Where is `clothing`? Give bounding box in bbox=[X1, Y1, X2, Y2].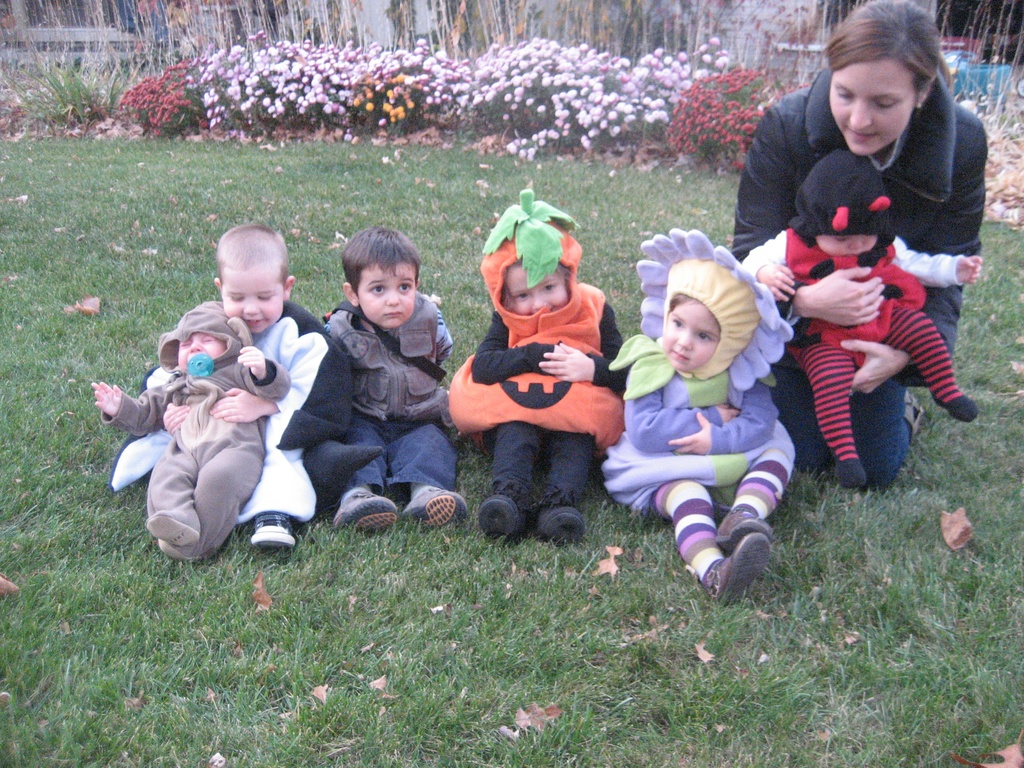
bbox=[452, 227, 624, 488].
